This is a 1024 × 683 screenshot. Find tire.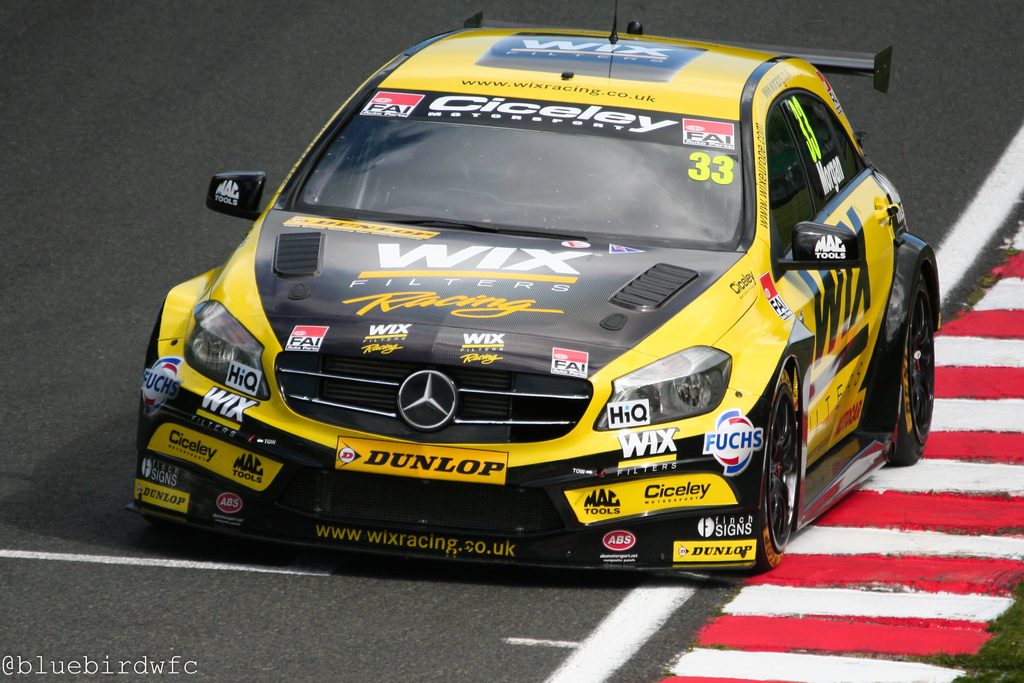
Bounding box: {"left": 865, "top": 251, "right": 938, "bottom": 469}.
